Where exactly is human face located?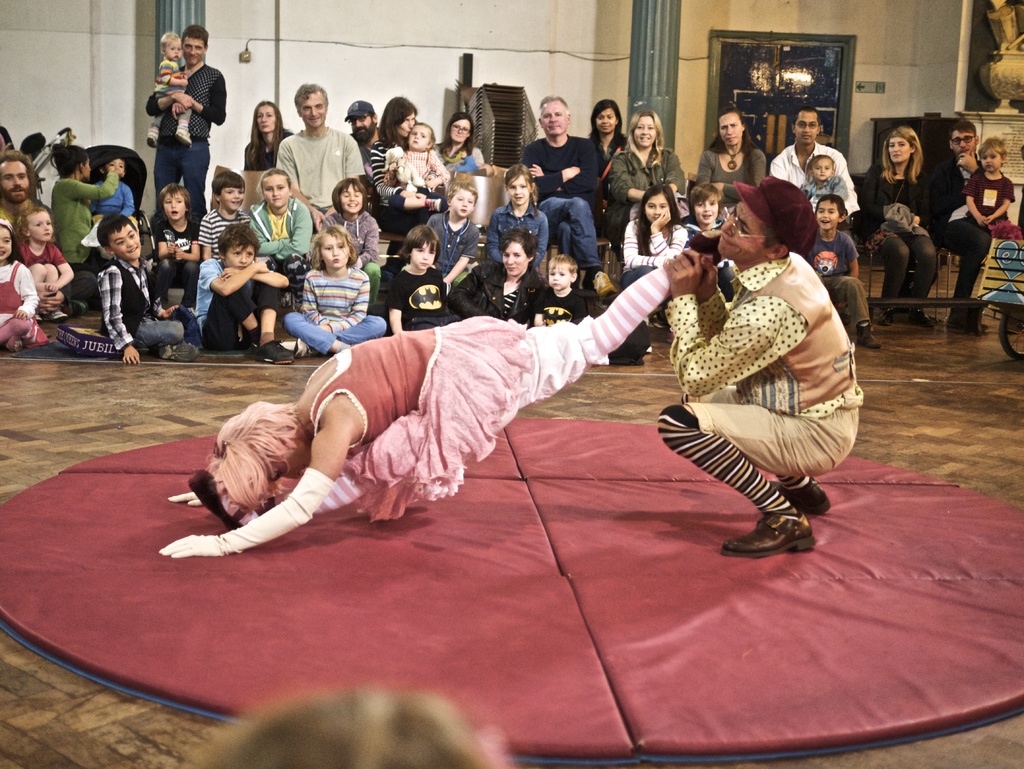
Its bounding box is <bbox>591, 99, 618, 135</bbox>.
